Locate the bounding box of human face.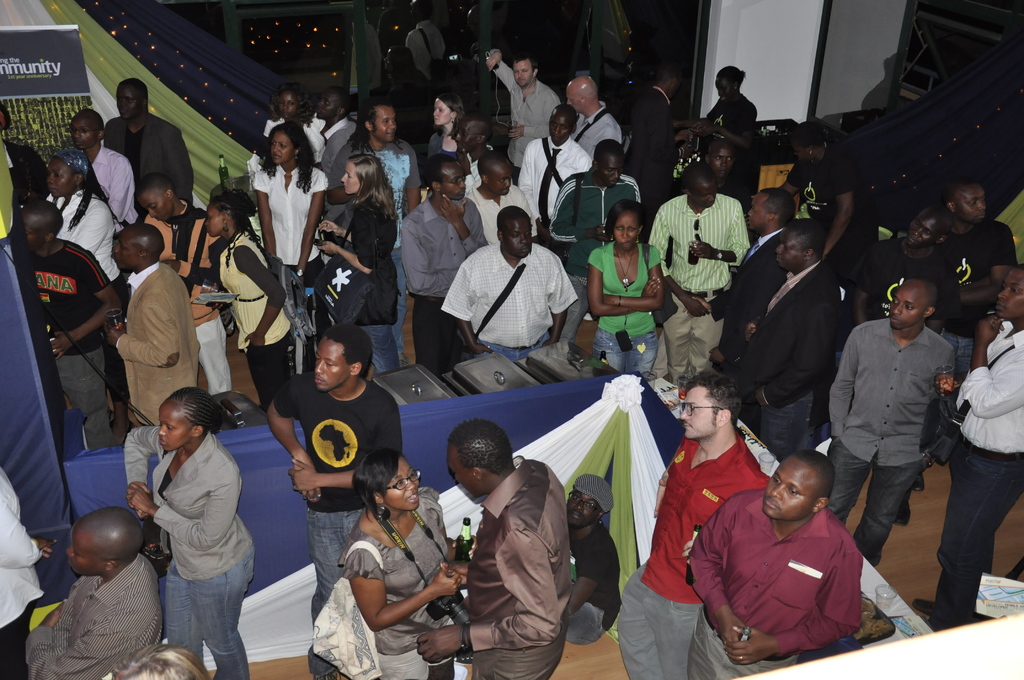
Bounding box: 508, 222, 530, 255.
